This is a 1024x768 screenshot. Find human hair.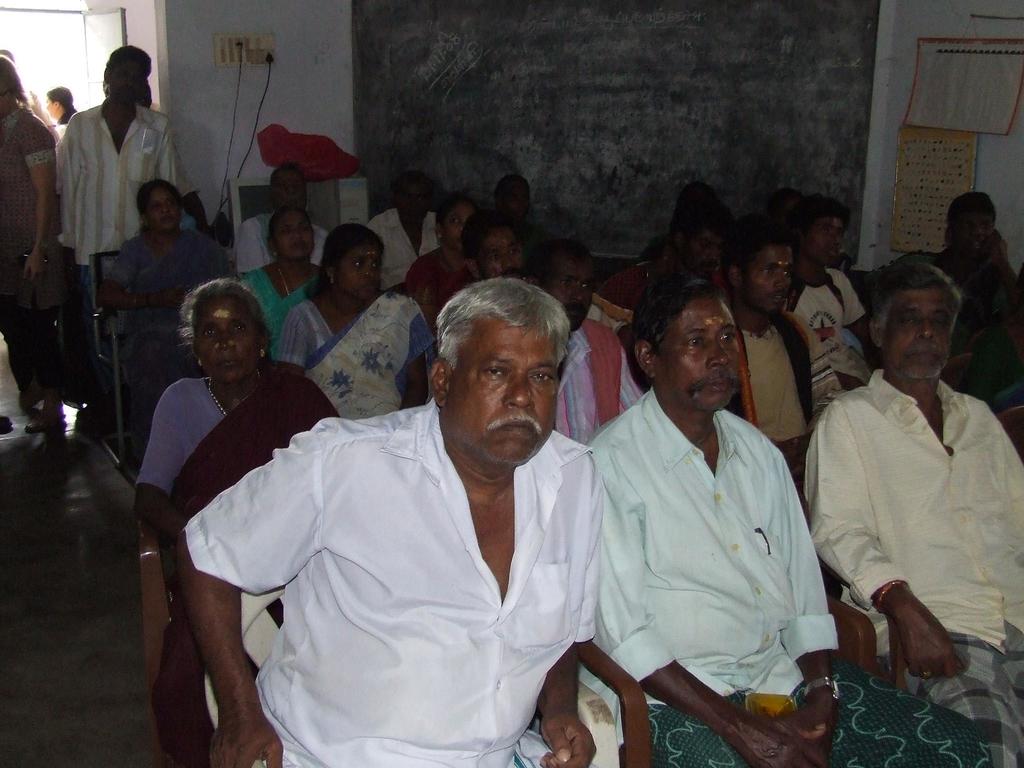
Bounding box: (461, 209, 511, 260).
